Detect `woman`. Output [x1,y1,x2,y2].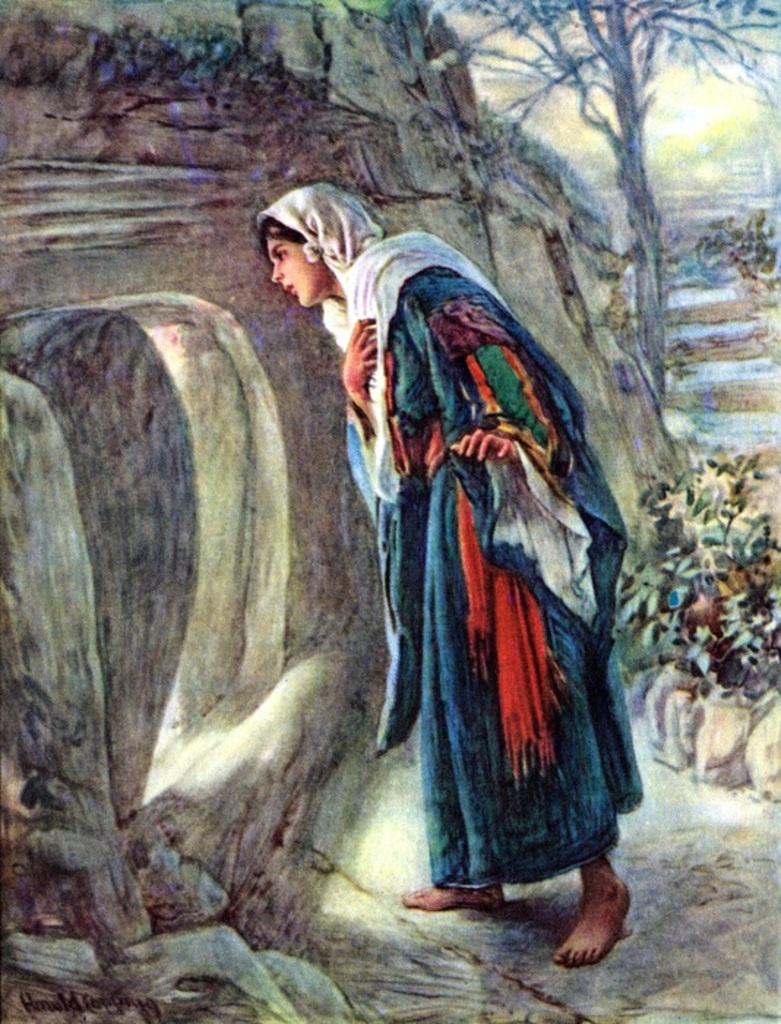
[260,183,632,960].
